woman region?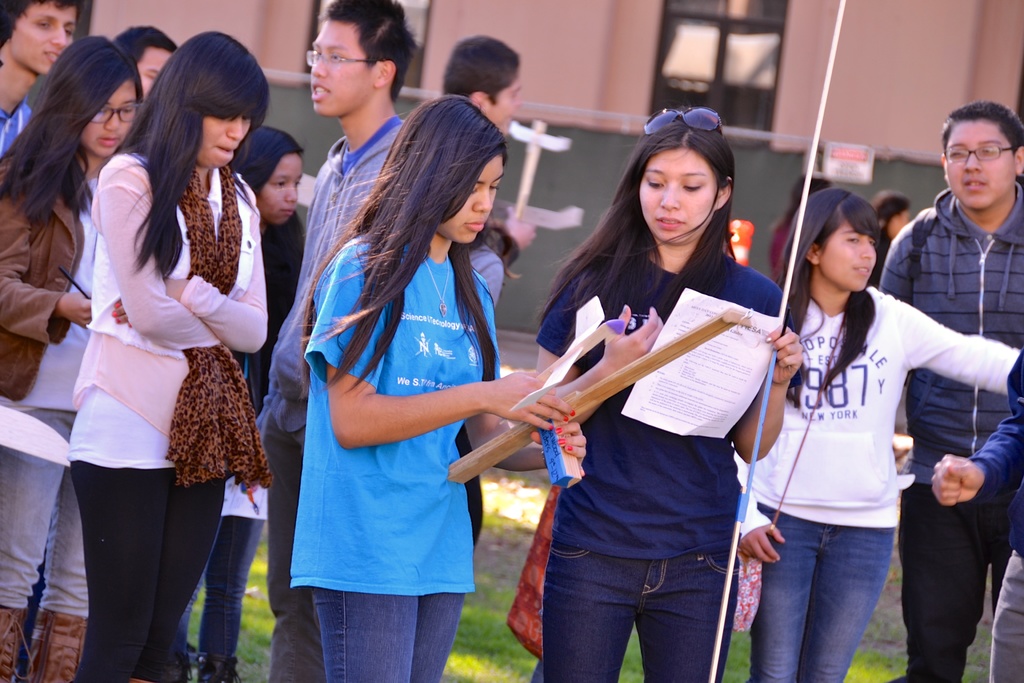
739 188 1023 682
